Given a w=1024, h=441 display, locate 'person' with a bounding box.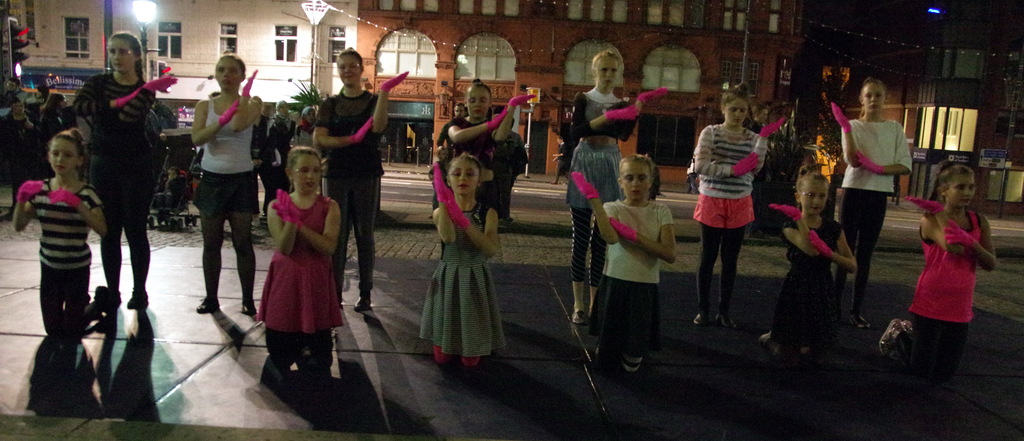
Located: <region>832, 79, 911, 295</region>.
